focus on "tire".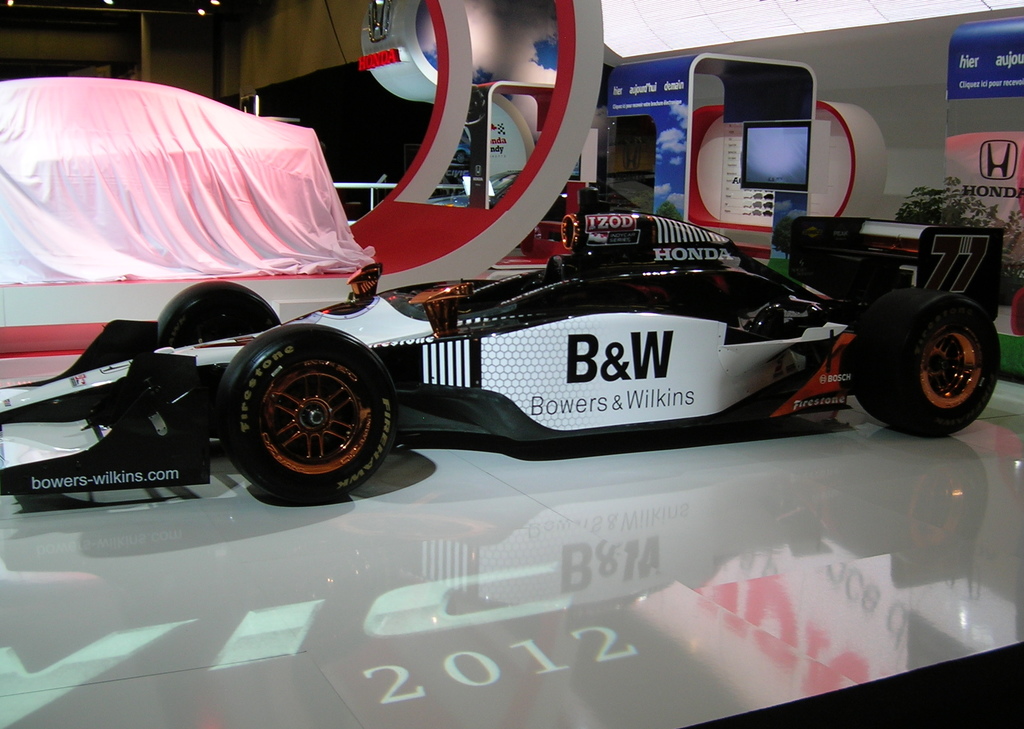
Focused at bbox=[156, 279, 282, 349].
